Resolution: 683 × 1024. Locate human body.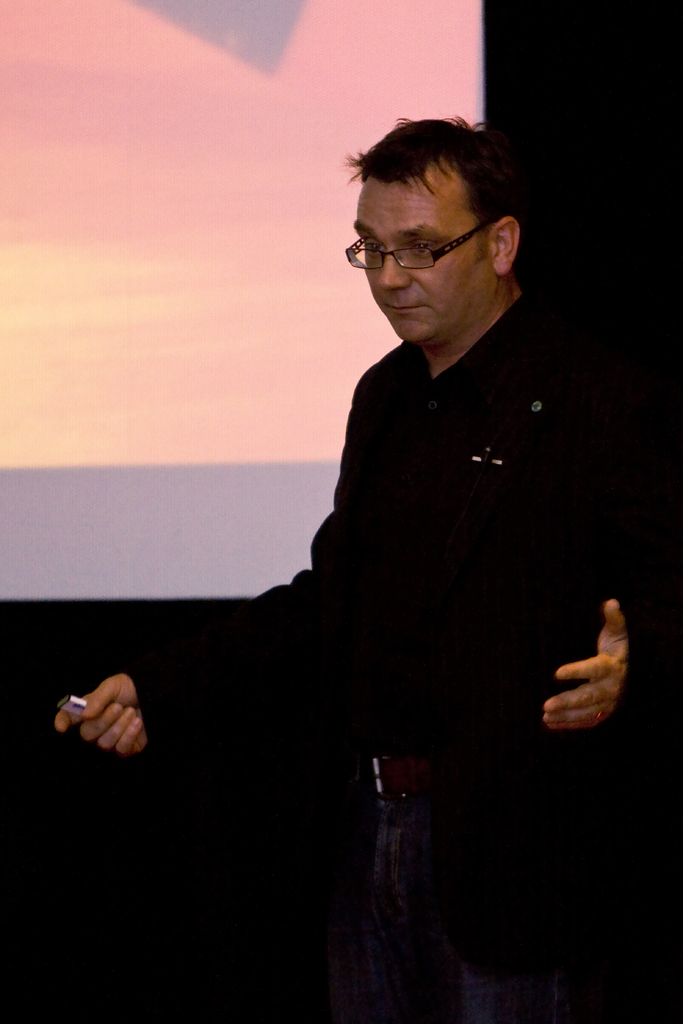
(left=58, top=118, right=631, bottom=1023).
